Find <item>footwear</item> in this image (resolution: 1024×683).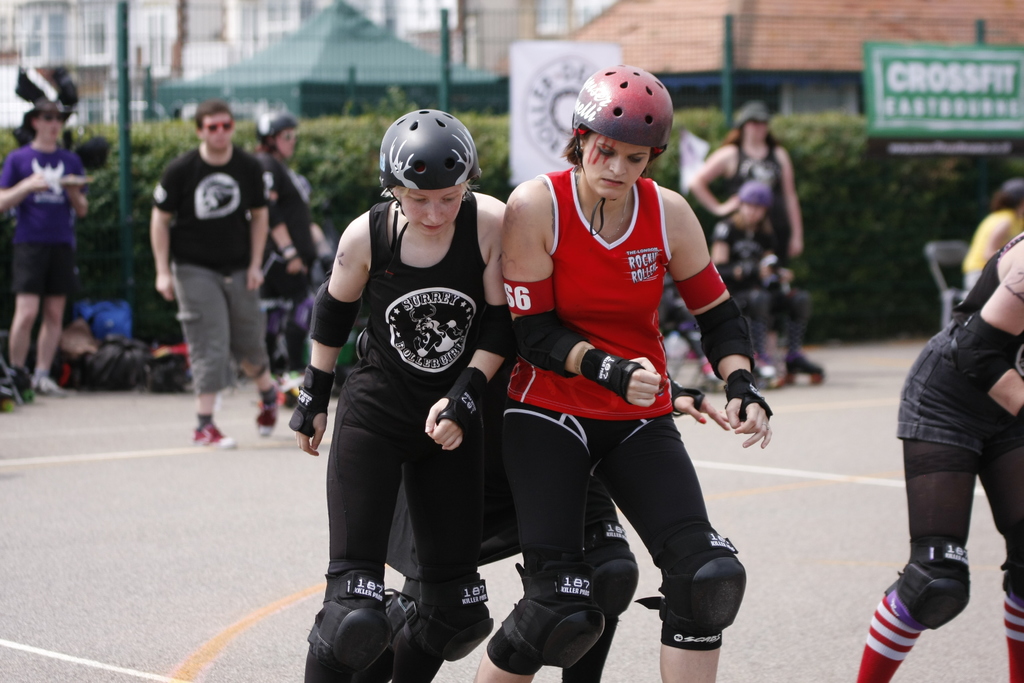
bbox=[250, 399, 284, 433].
